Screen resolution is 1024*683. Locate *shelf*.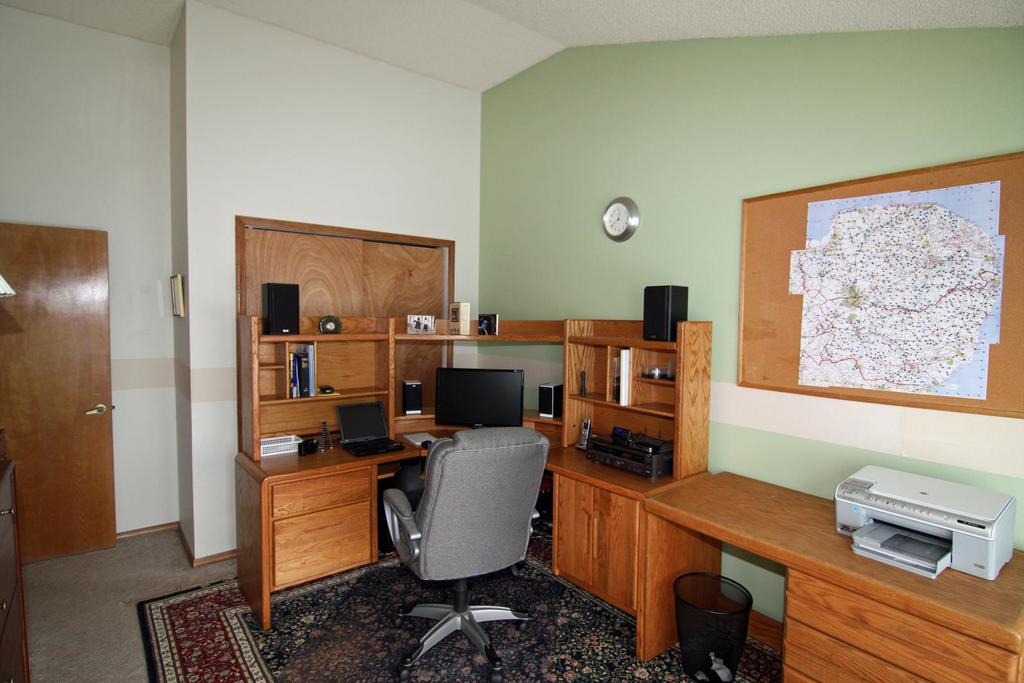
(left=240, top=320, right=708, bottom=474).
